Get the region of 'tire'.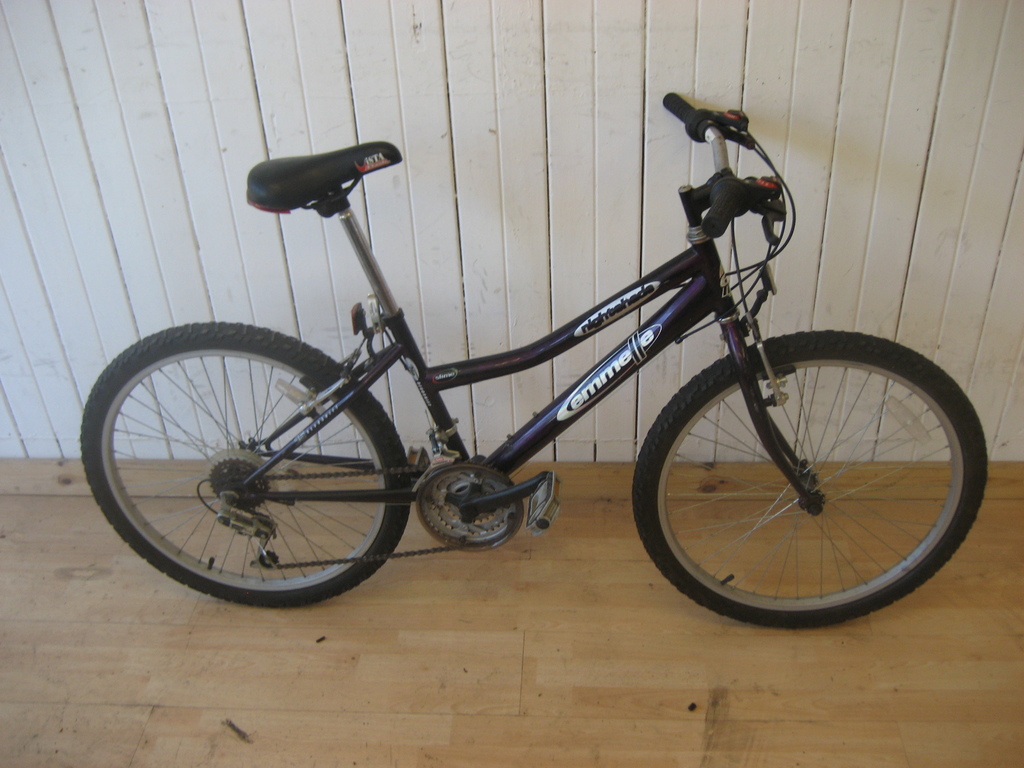
crop(83, 320, 410, 606).
